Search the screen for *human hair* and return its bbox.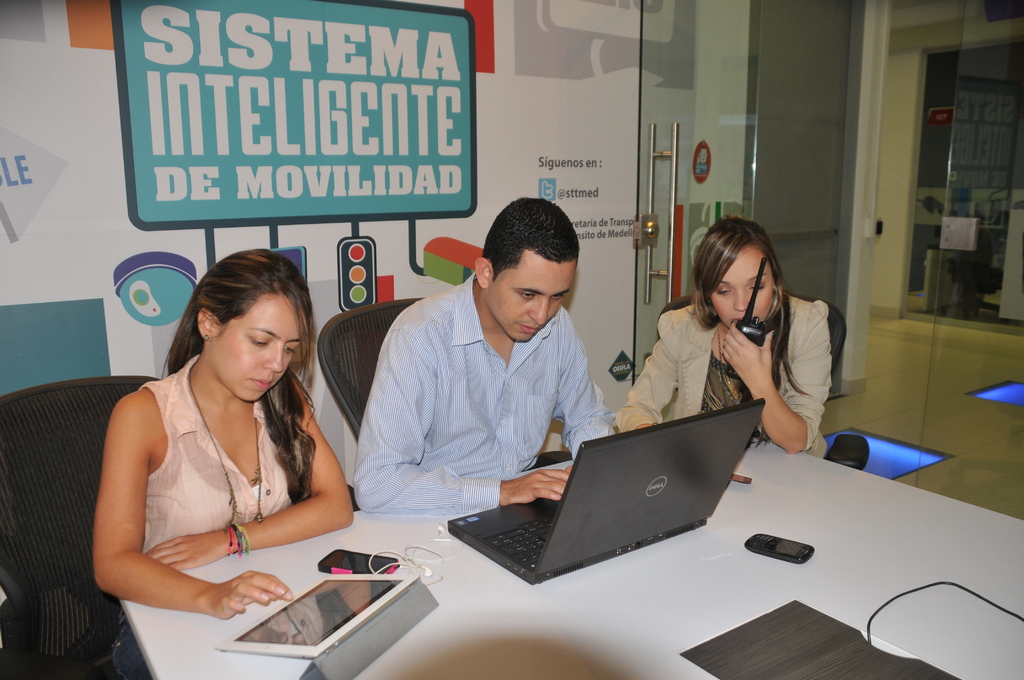
Found: [483, 196, 582, 282].
